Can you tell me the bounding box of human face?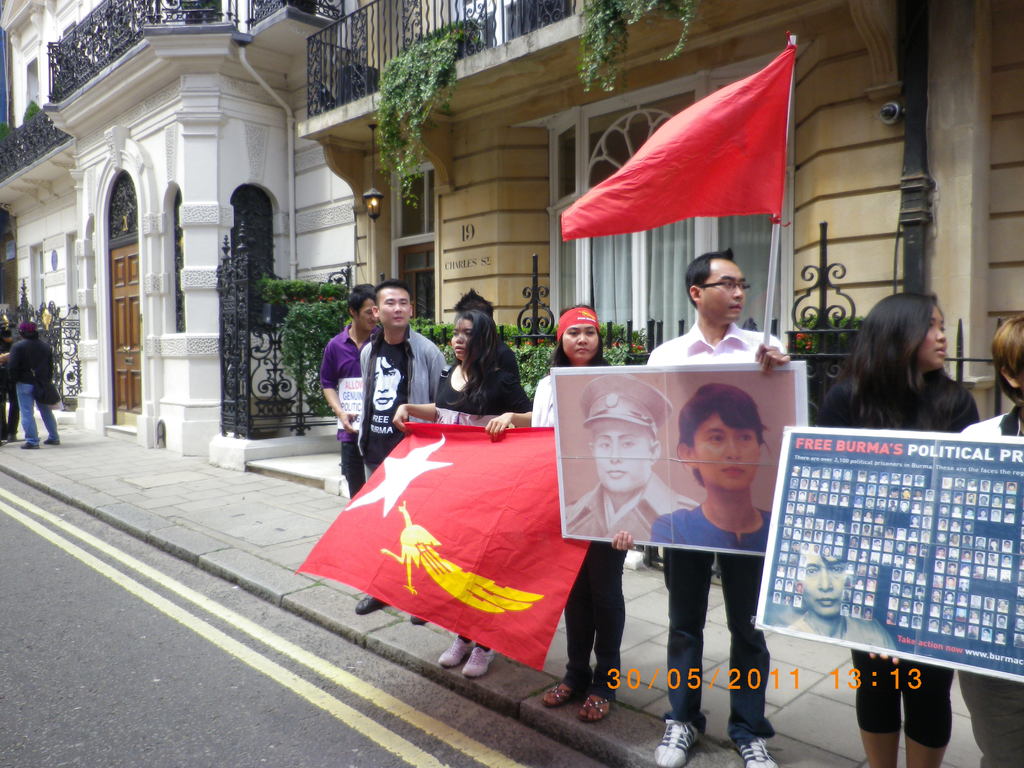
{"x1": 691, "y1": 417, "x2": 759, "y2": 492}.
